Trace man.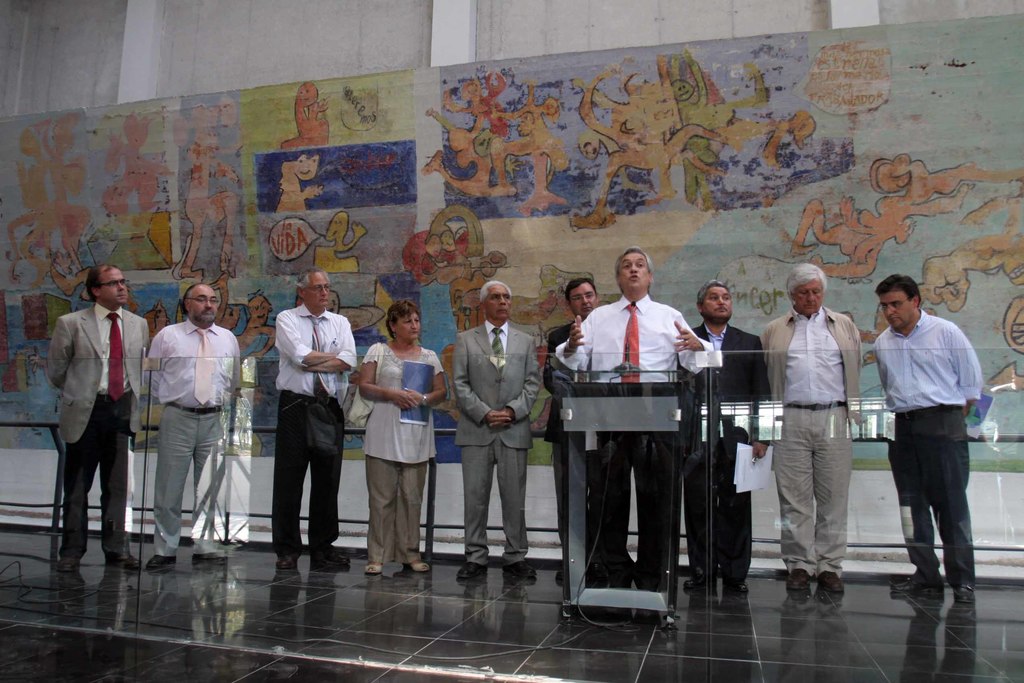
Traced to [left=449, top=278, right=545, bottom=597].
